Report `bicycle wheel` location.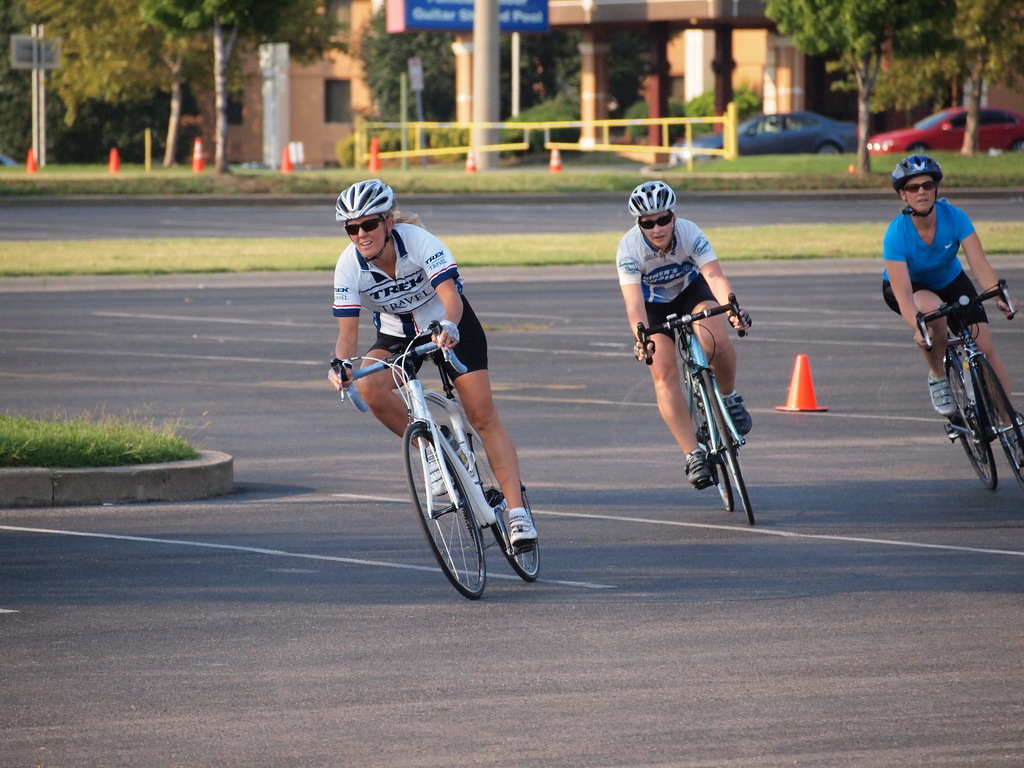
Report: bbox=(688, 392, 742, 514).
